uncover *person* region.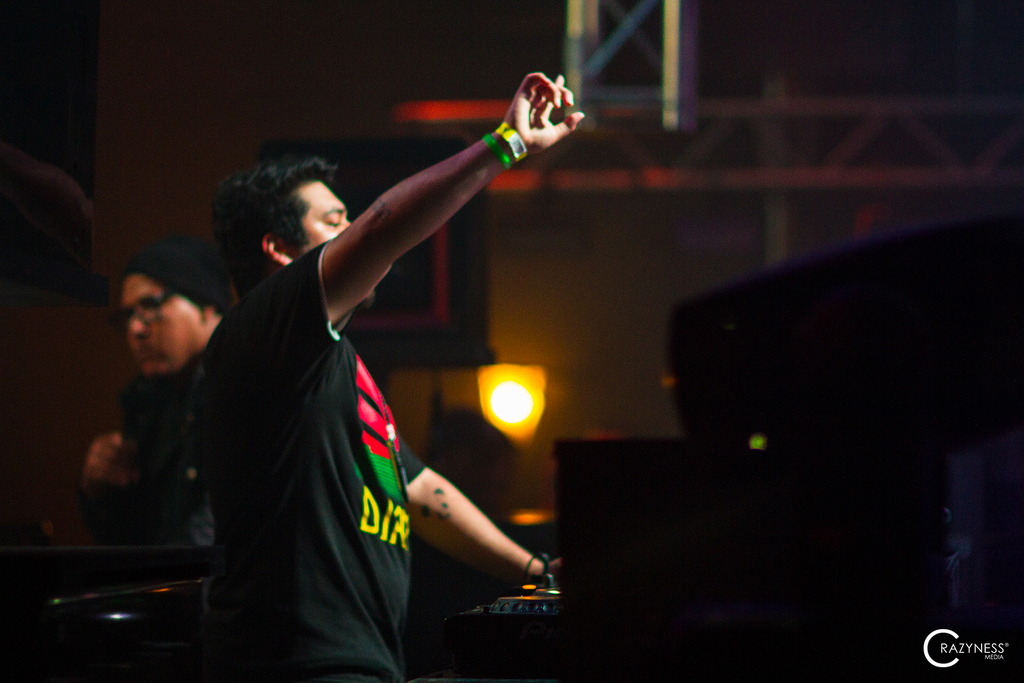
Uncovered: select_region(84, 229, 233, 545).
